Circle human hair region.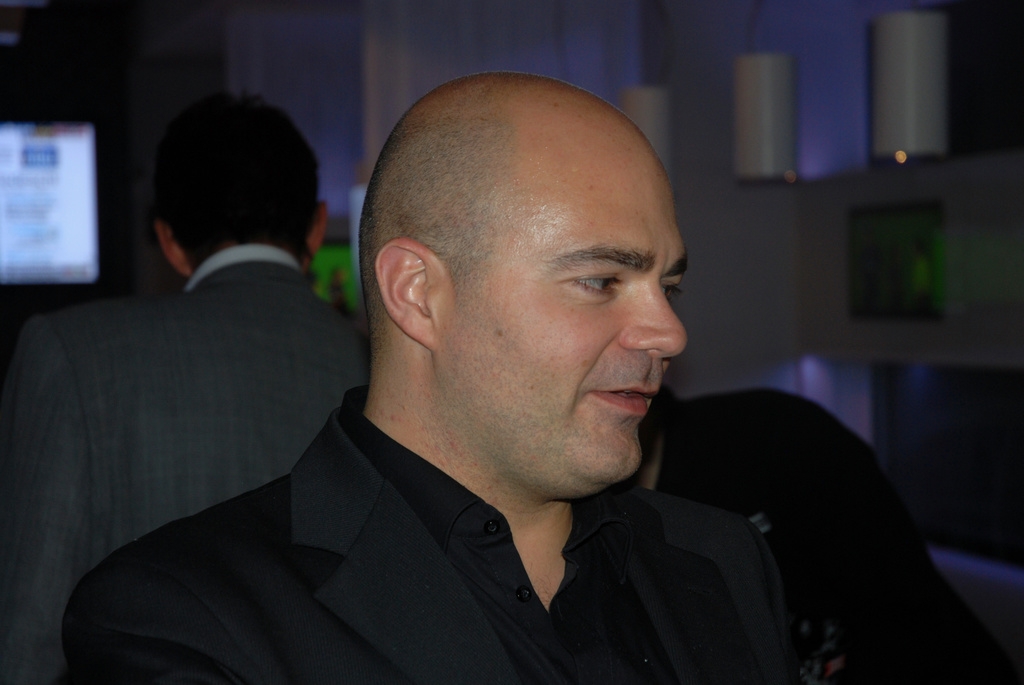
Region: 358,67,515,343.
